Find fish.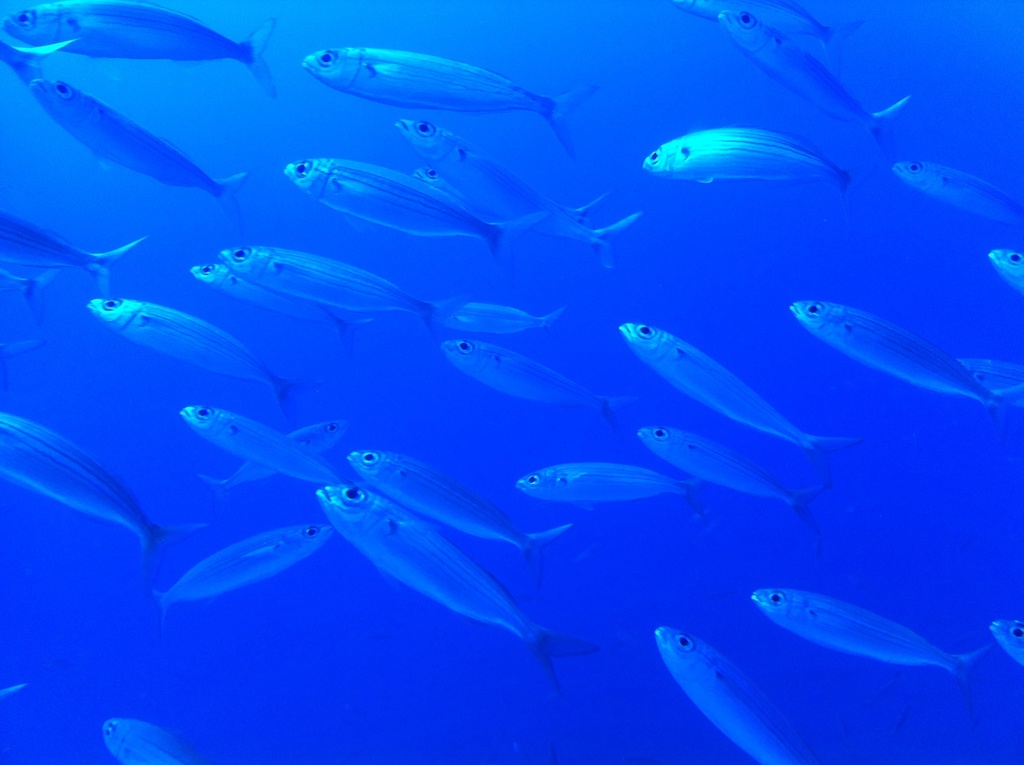
Rect(512, 466, 706, 529).
